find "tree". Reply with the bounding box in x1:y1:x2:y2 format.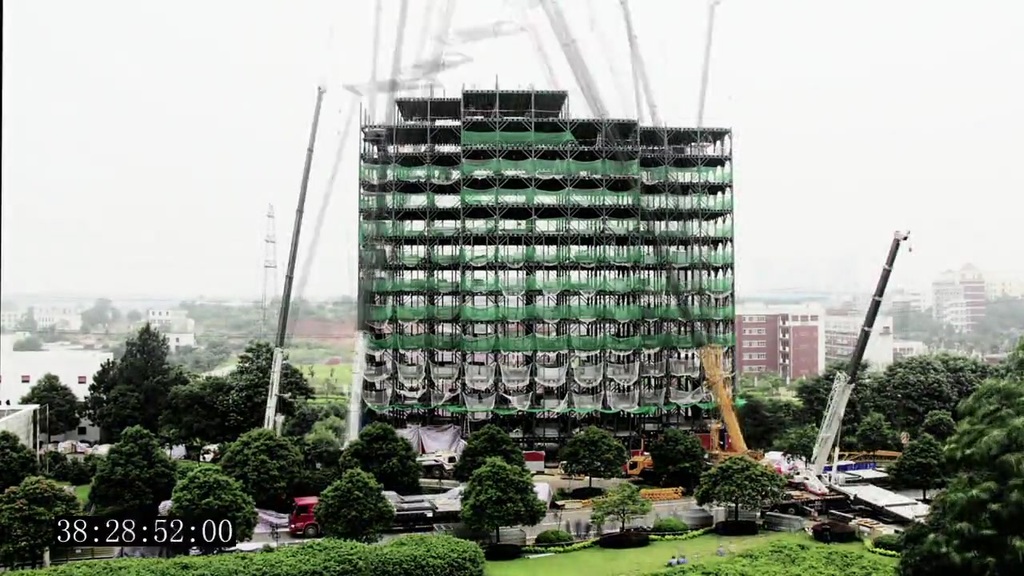
448:423:530:480.
